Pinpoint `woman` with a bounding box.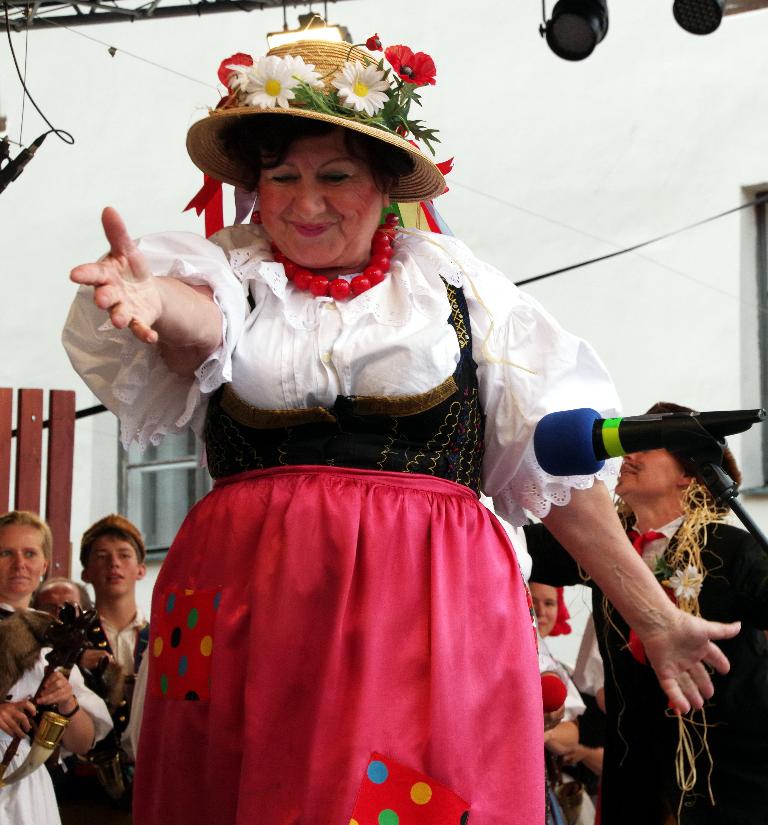
[x1=0, y1=505, x2=106, y2=824].
